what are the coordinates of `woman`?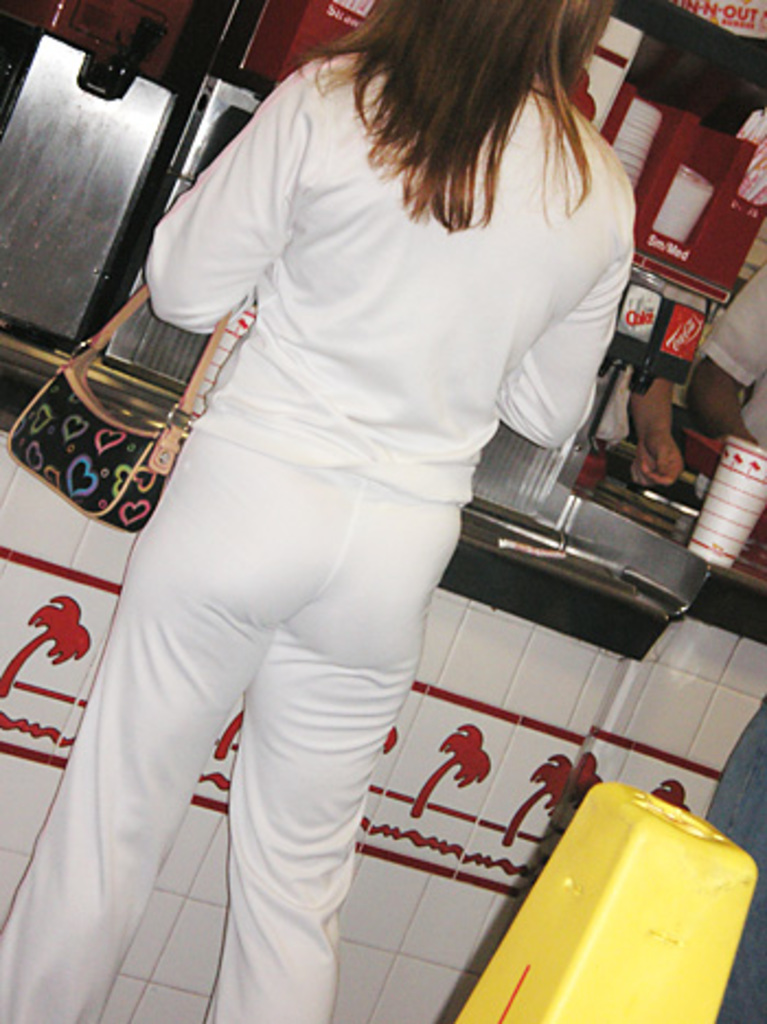
[x1=24, y1=2, x2=625, y2=1015].
